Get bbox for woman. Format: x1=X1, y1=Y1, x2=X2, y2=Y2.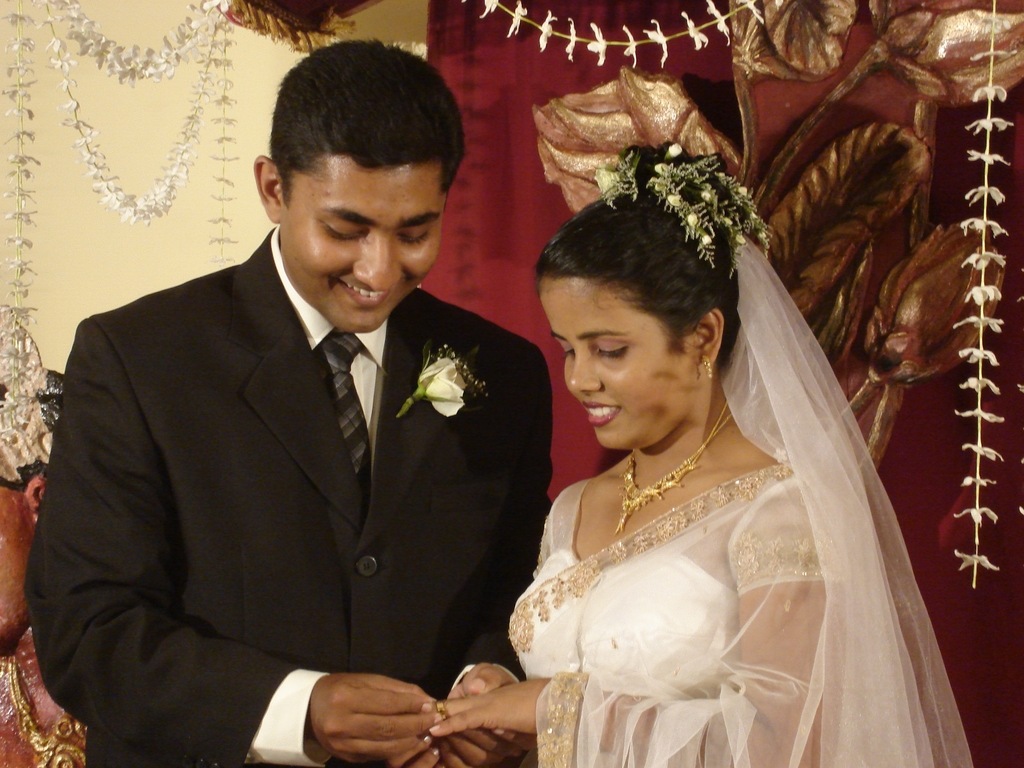
x1=490, y1=150, x2=1001, y2=767.
